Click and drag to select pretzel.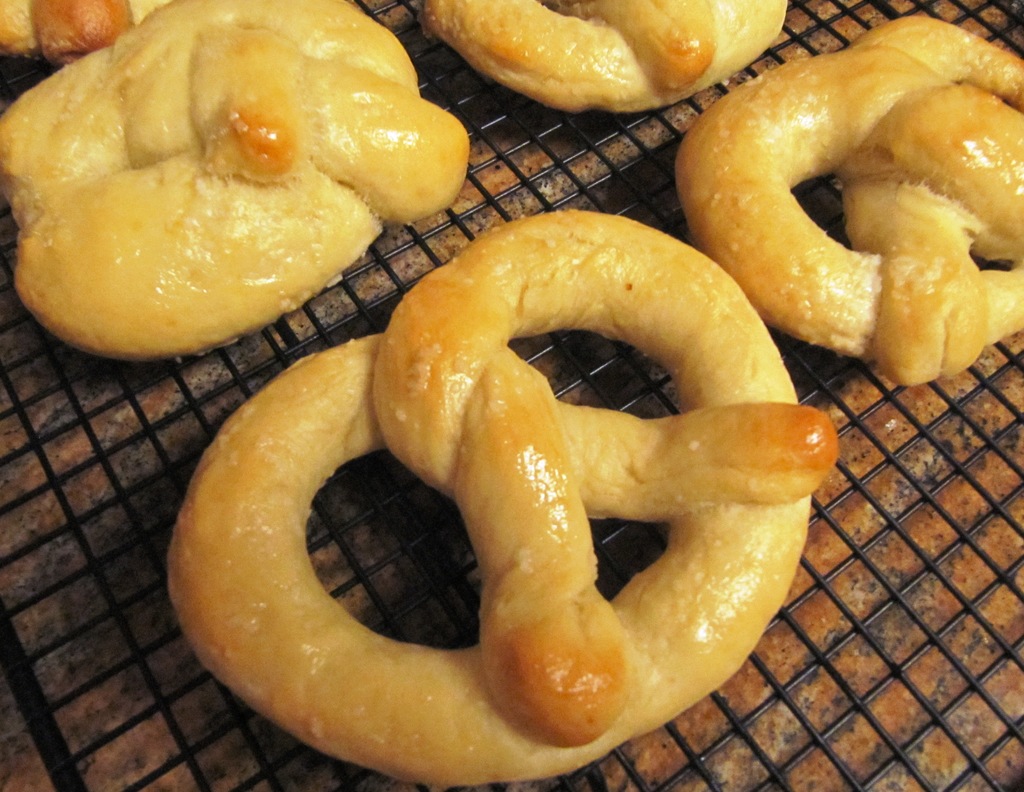
Selection: 419/0/788/112.
